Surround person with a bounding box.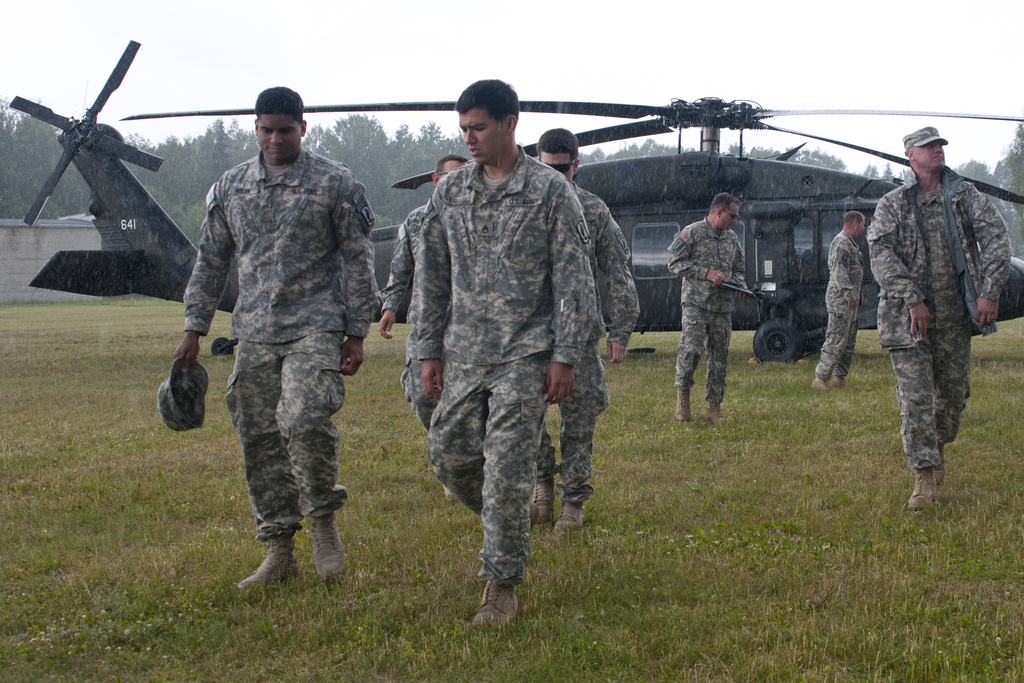
BBox(528, 130, 644, 545).
